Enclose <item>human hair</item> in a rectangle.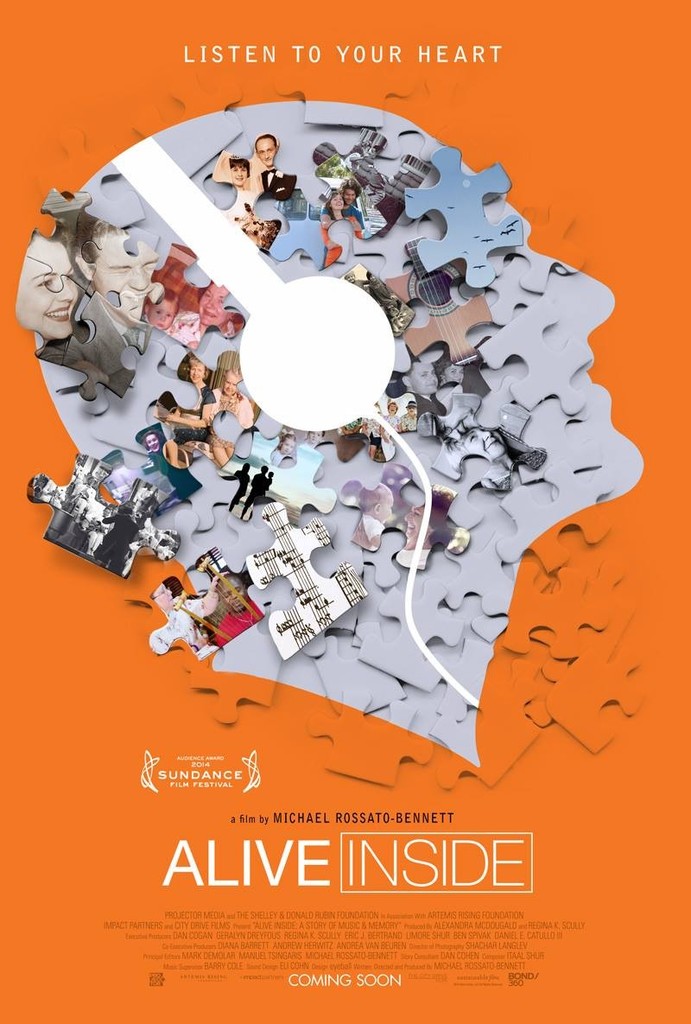
[x1=185, y1=355, x2=210, y2=383].
